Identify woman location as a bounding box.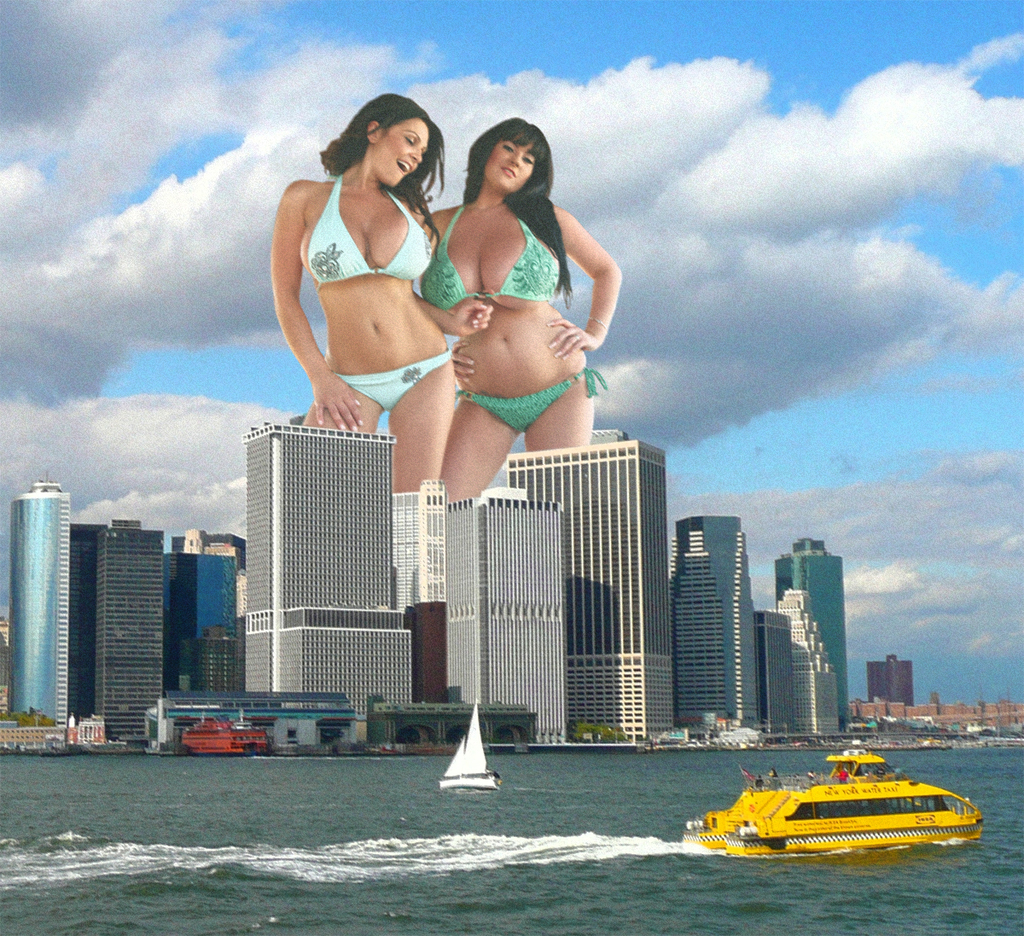
region(254, 74, 487, 491).
